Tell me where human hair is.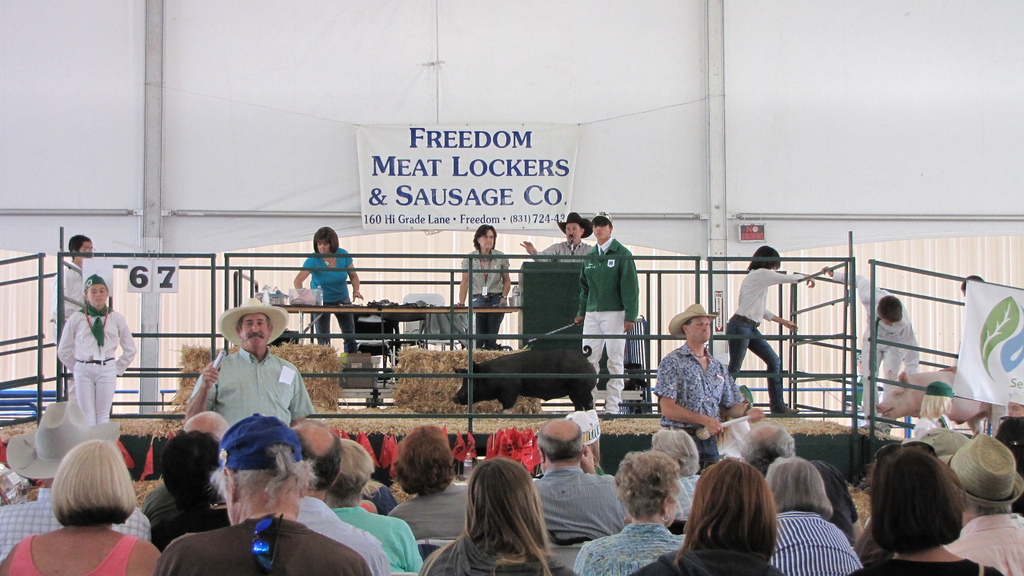
human hair is at 998/417/1023/477.
